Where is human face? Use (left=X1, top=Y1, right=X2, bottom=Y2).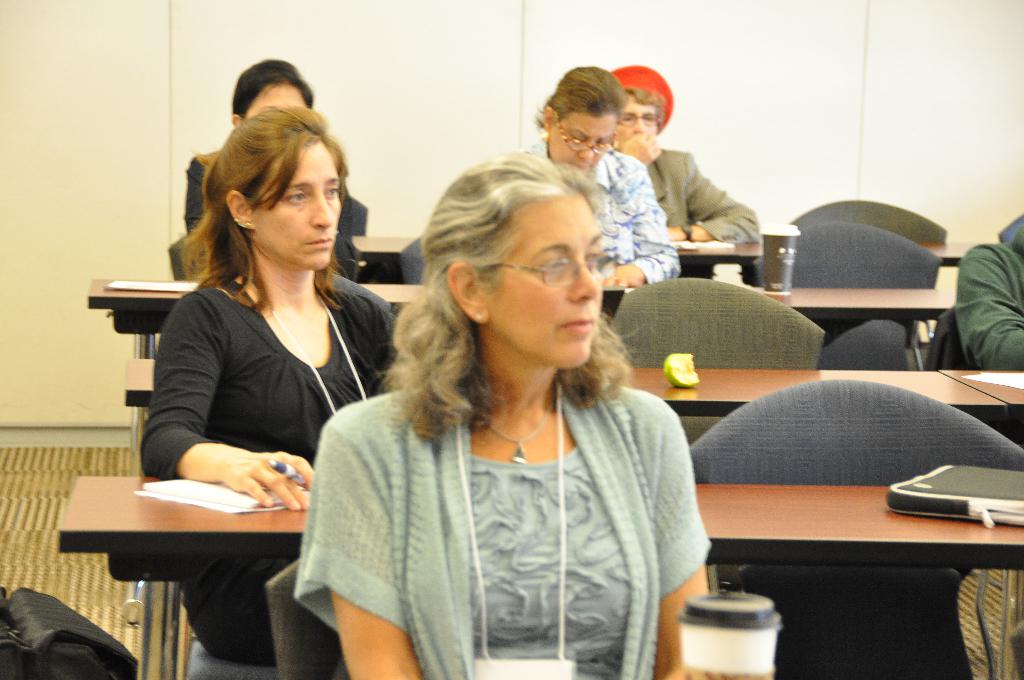
(left=251, top=145, right=341, bottom=266).
